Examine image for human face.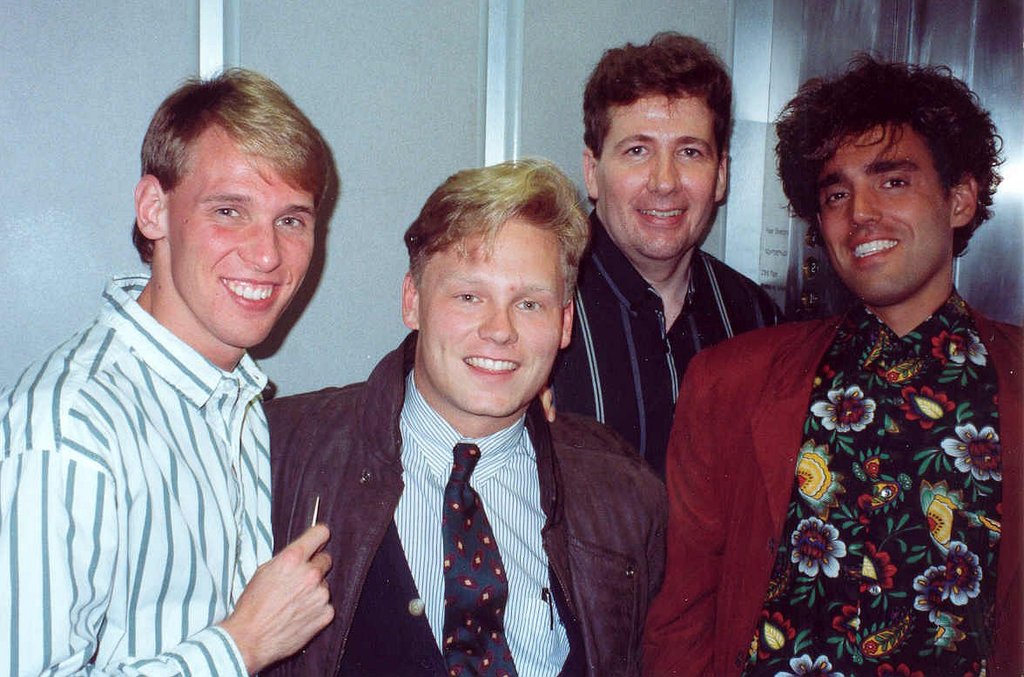
Examination result: region(595, 87, 719, 259).
